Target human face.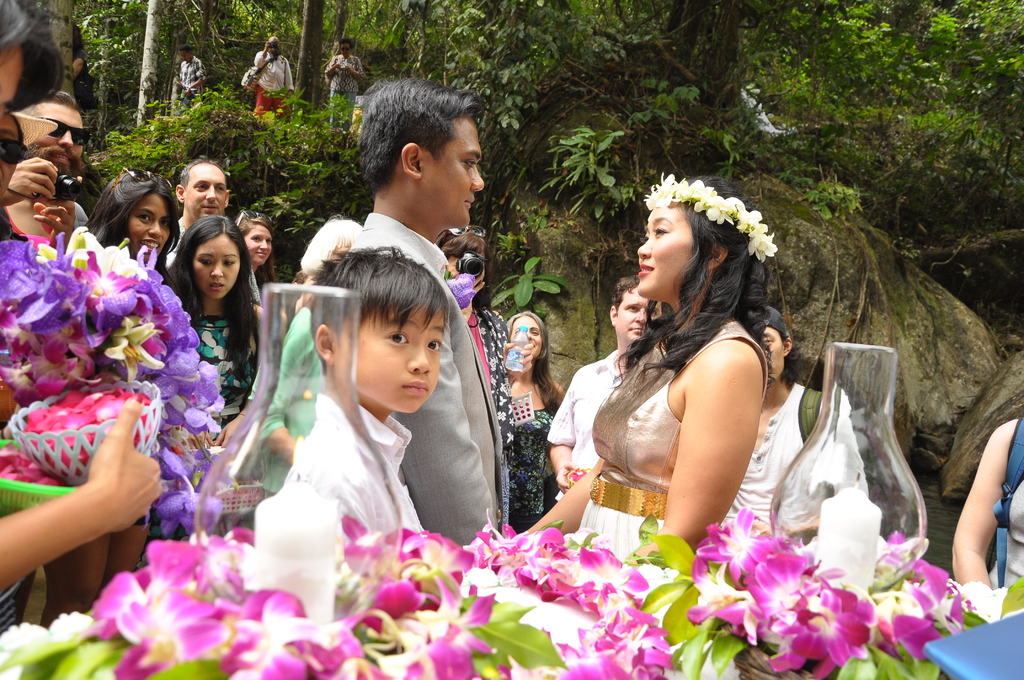
Target region: pyautogui.locateOnScreen(338, 306, 445, 414).
